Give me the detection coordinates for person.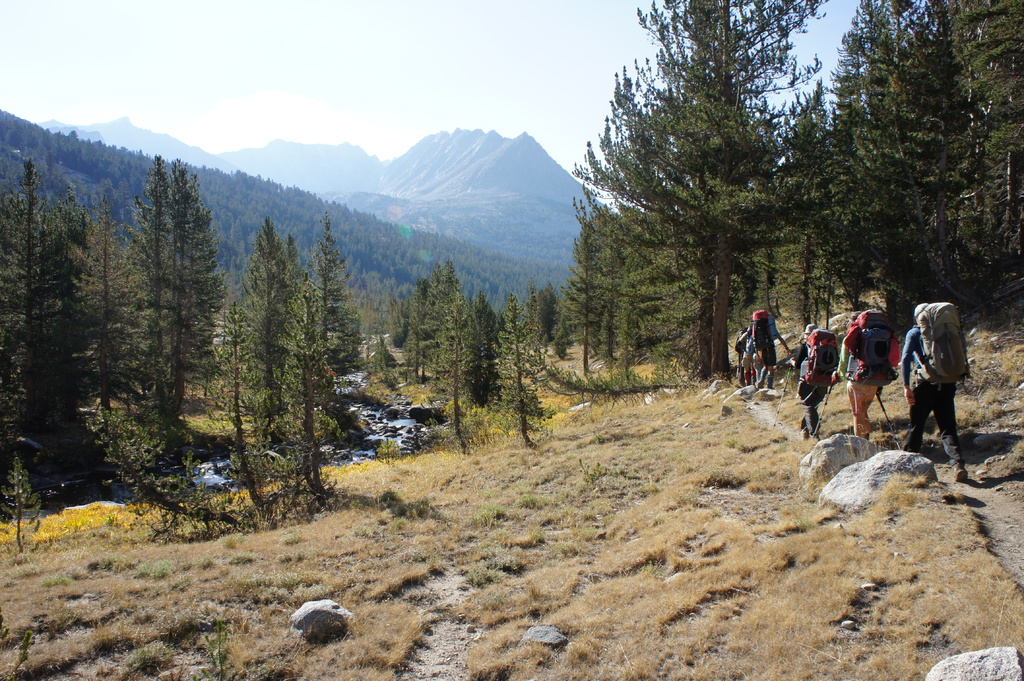
crop(797, 316, 833, 445).
